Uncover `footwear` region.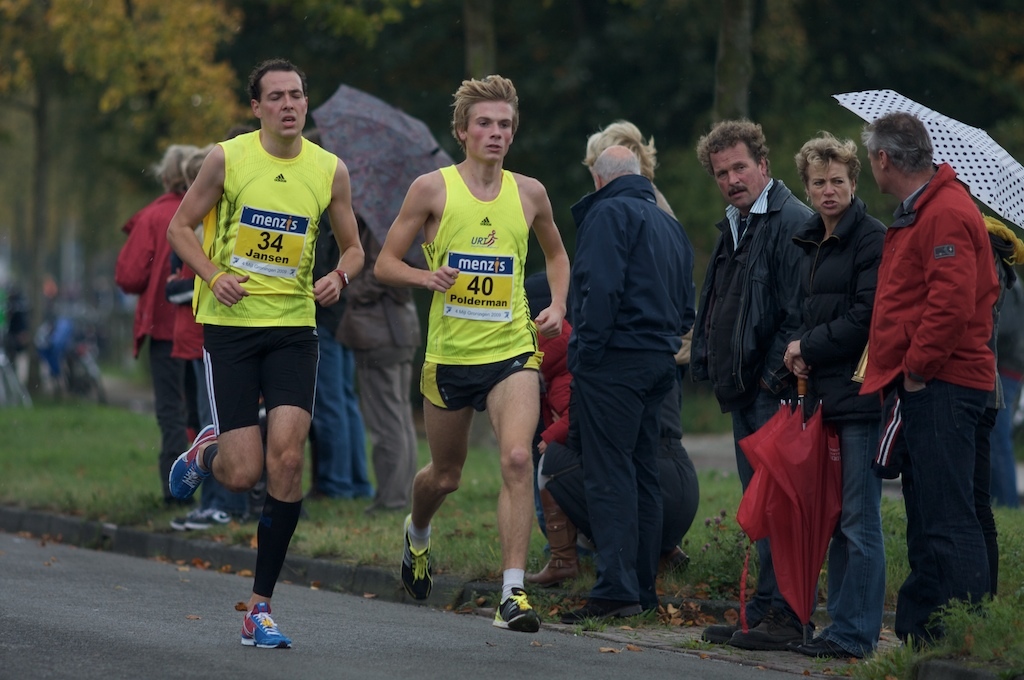
Uncovered: rect(559, 595, 648, 623).
